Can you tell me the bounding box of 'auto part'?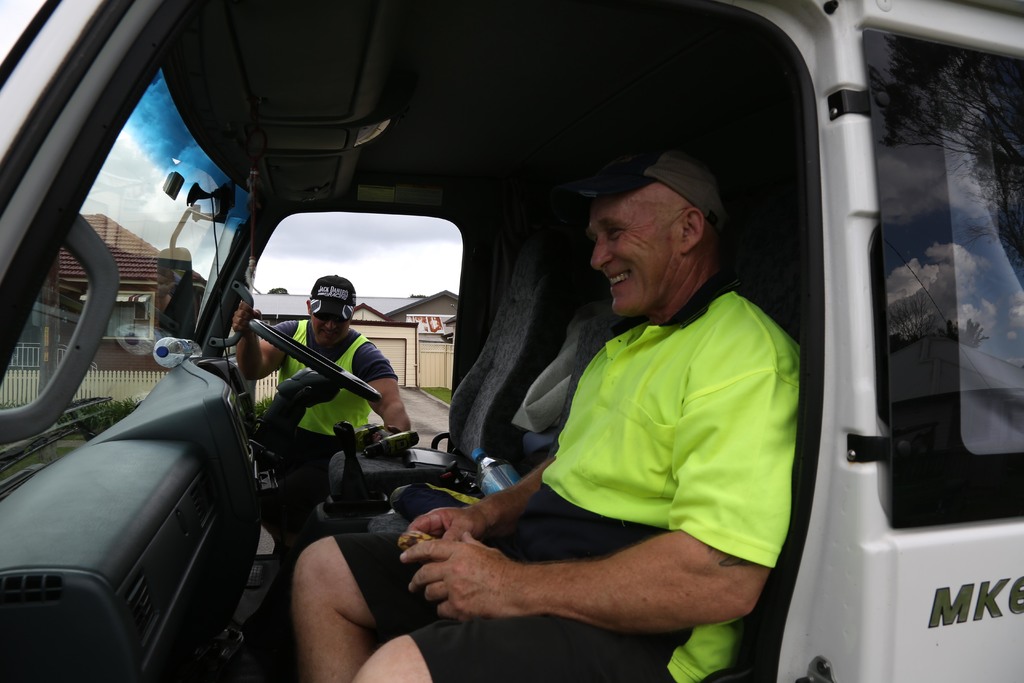
crop(19, 0, 863, 679).
